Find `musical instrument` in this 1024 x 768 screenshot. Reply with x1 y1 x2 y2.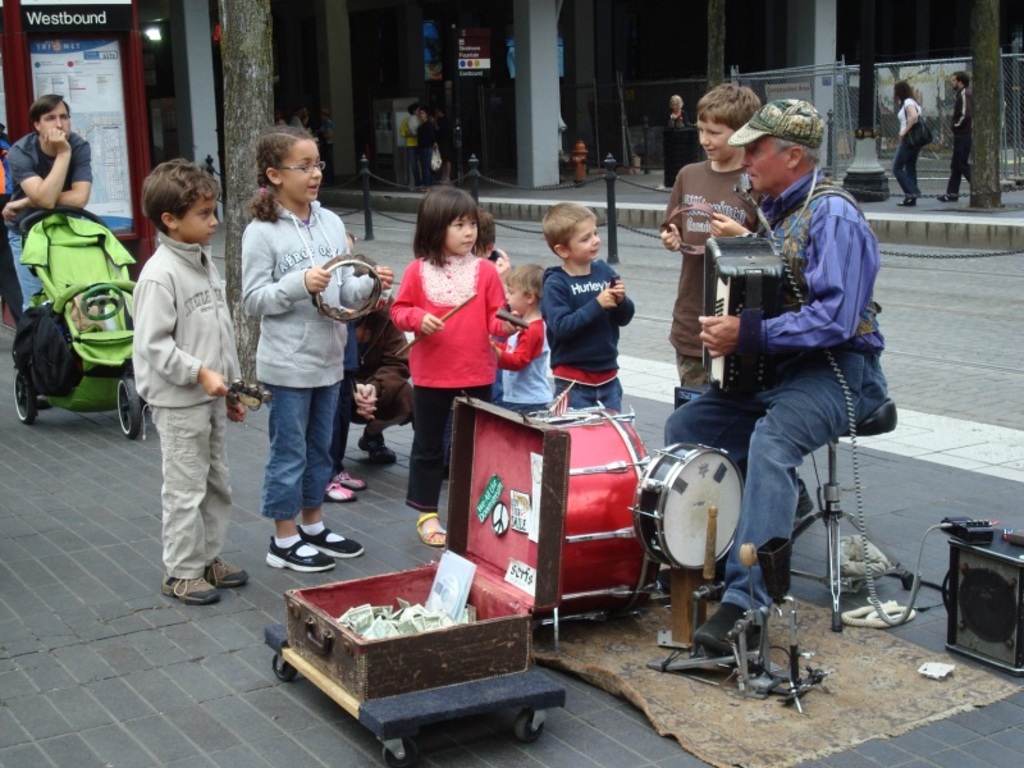
307 252 376 319.
